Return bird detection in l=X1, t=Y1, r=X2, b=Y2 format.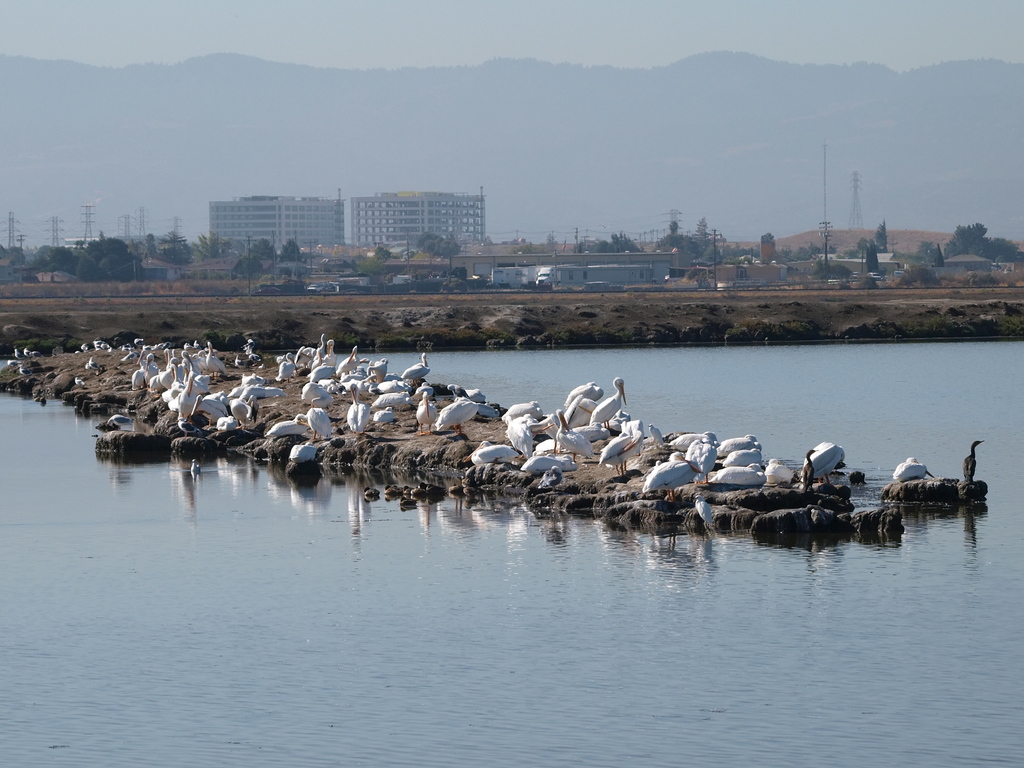
l=963, t=437, r=988, b=486.
